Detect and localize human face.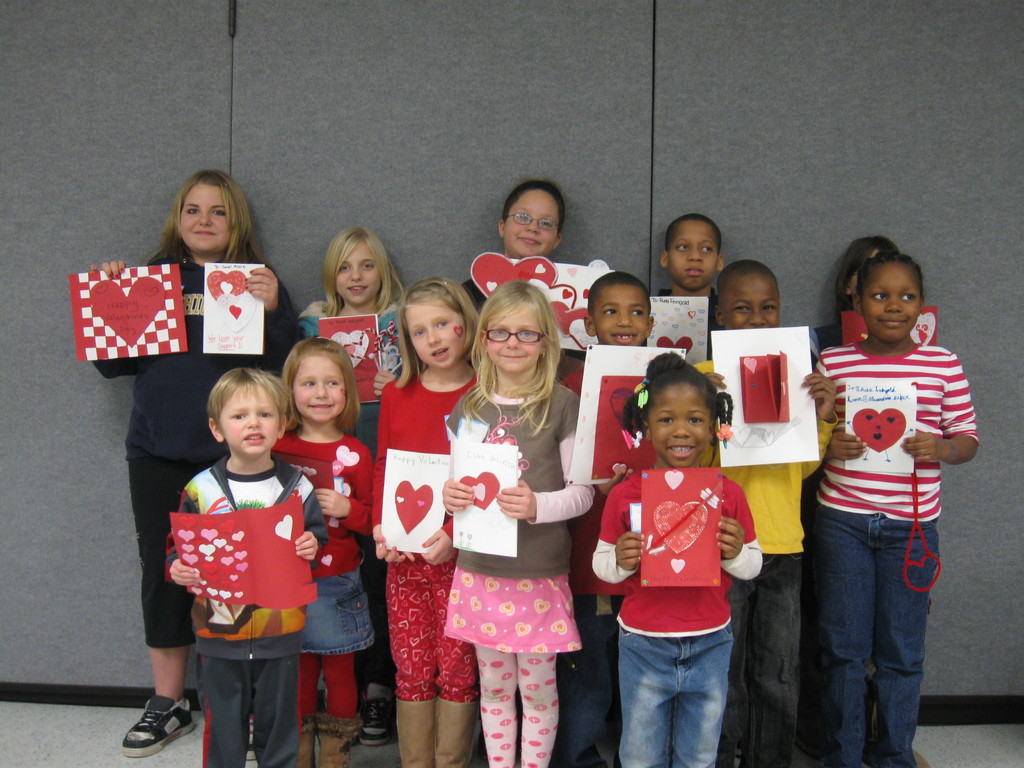
Localized at pyautogui.locateOnScreen(668, 220, 718, 287).
